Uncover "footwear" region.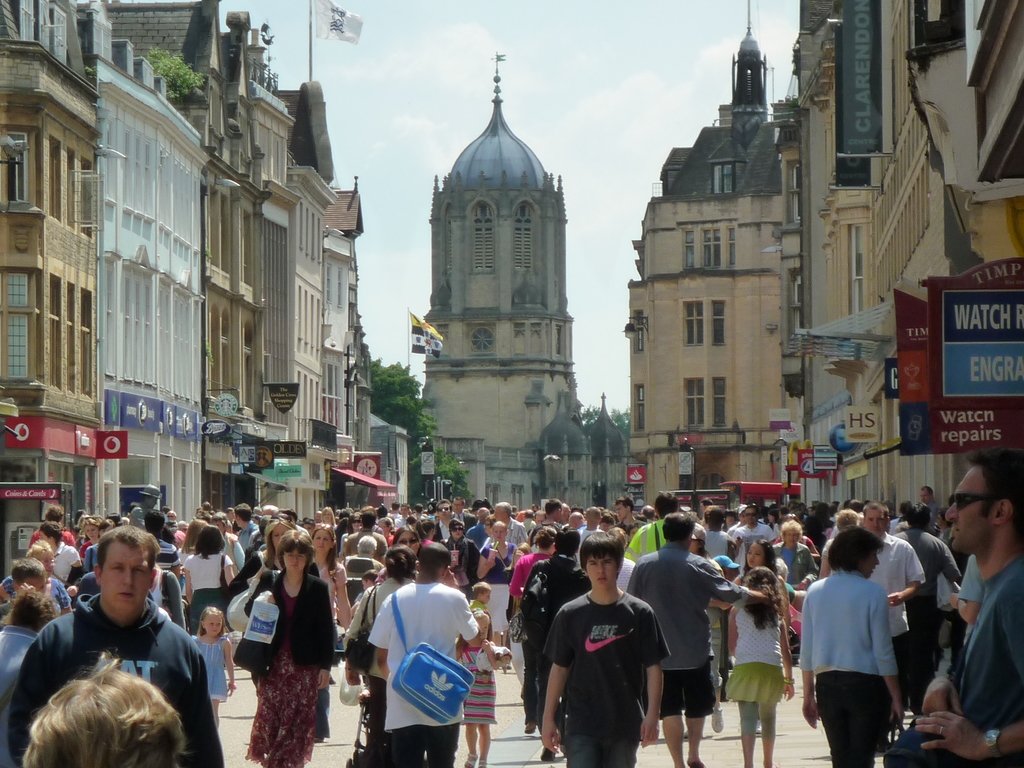
Uncovered: bbox=(480, 757, 486, 767).
